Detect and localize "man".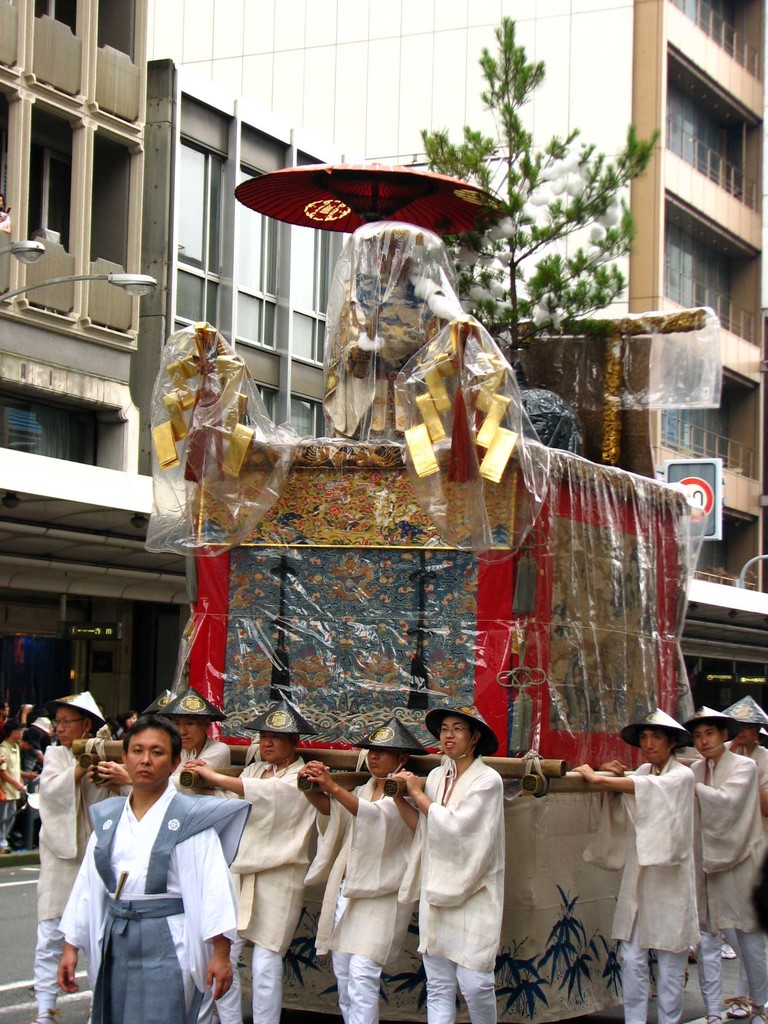
Localized at x1=687, y1=706, x2=767, y2=1023.
